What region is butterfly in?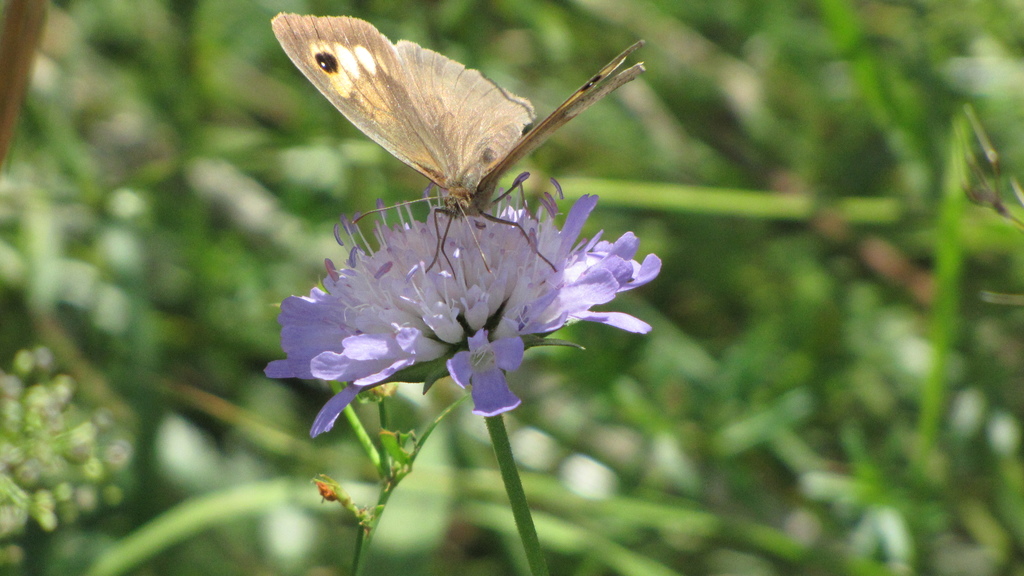
273:12:559:285.
